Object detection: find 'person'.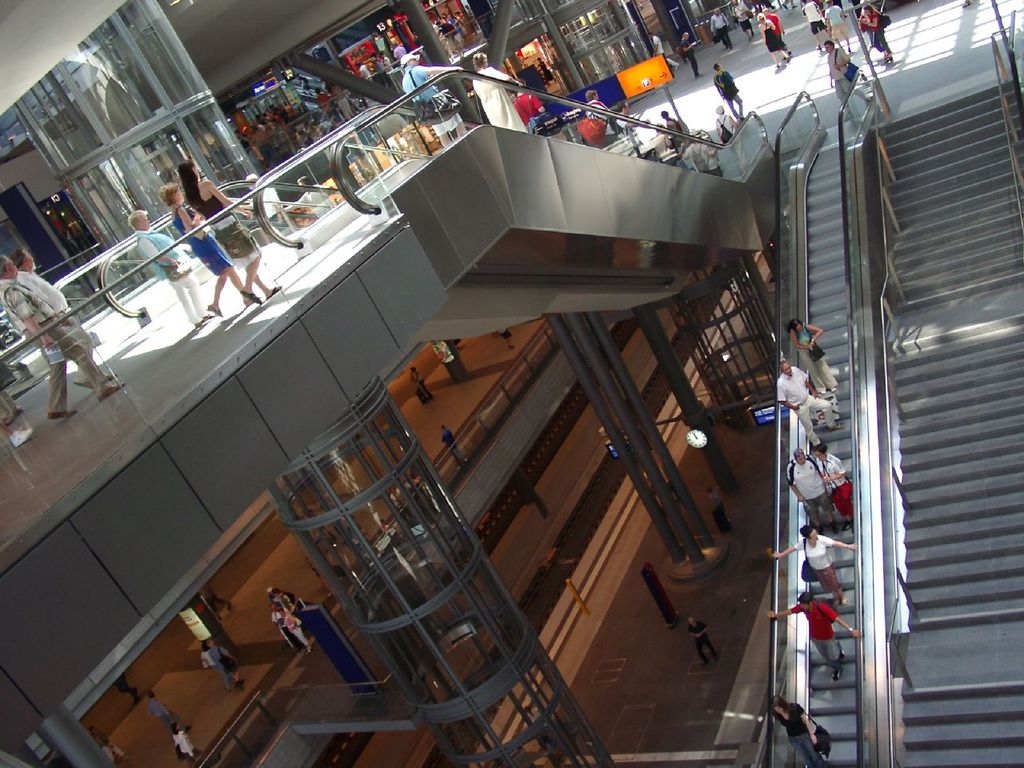
box=[397, 56, 463, 154].
